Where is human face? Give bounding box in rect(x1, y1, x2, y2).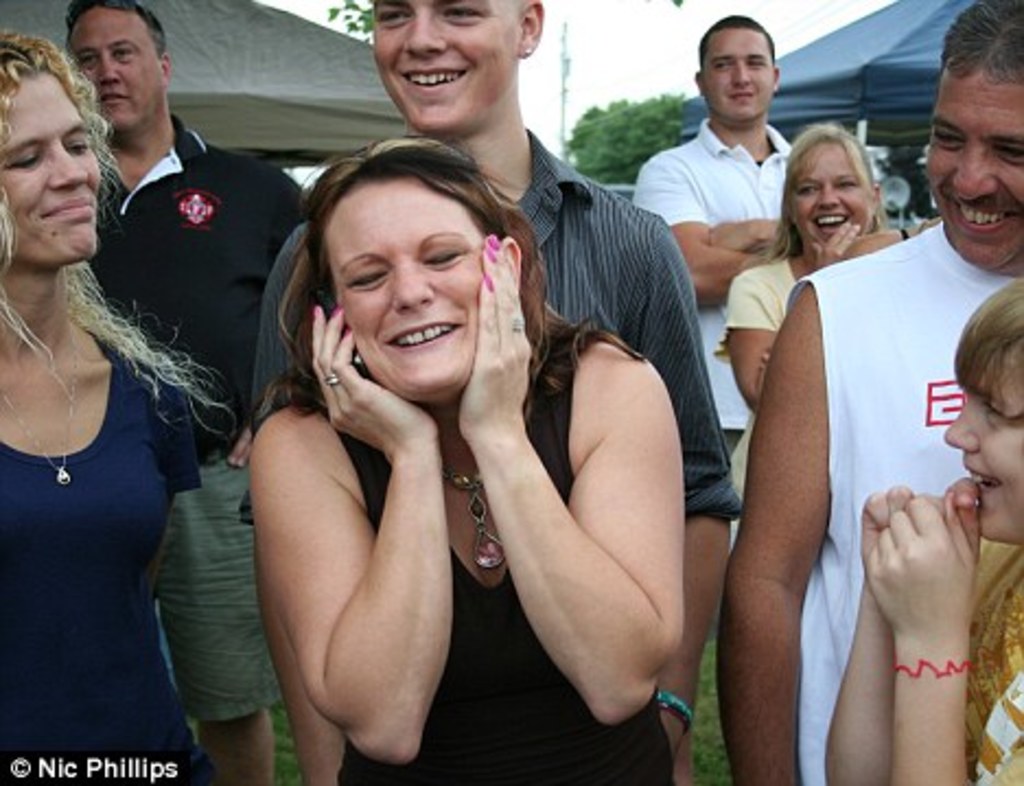
rect(0, 70, 101, 271).
